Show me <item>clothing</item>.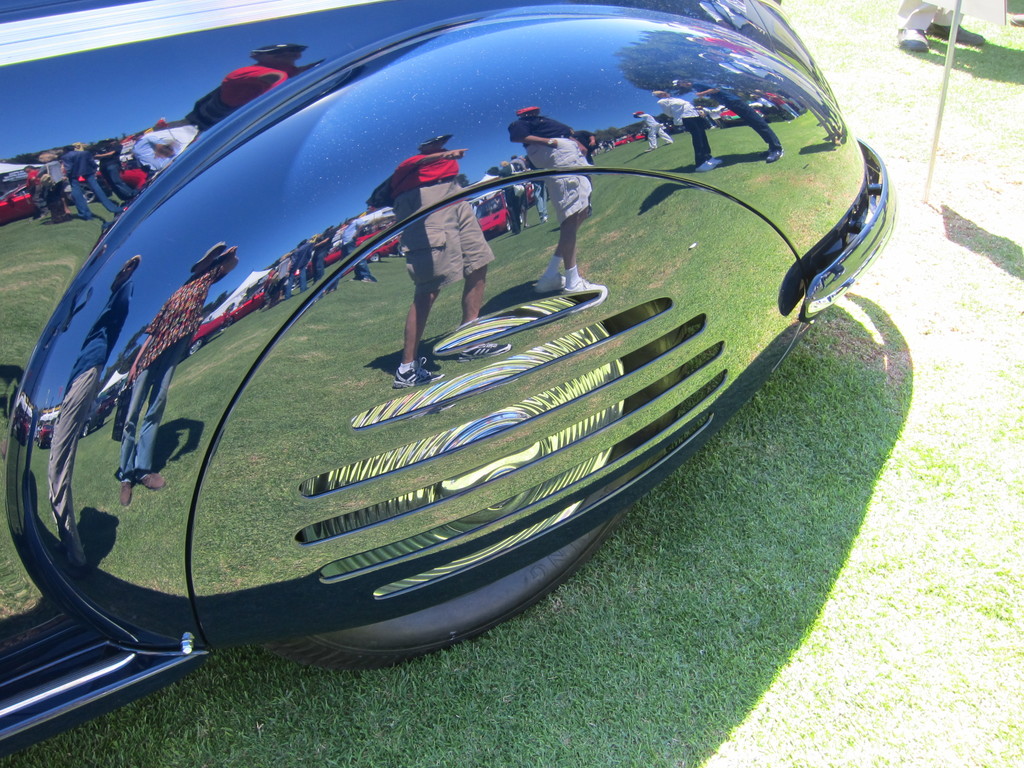
<item>clothing</item> is here: [left=388, top=153, right=494, bottom=298].
